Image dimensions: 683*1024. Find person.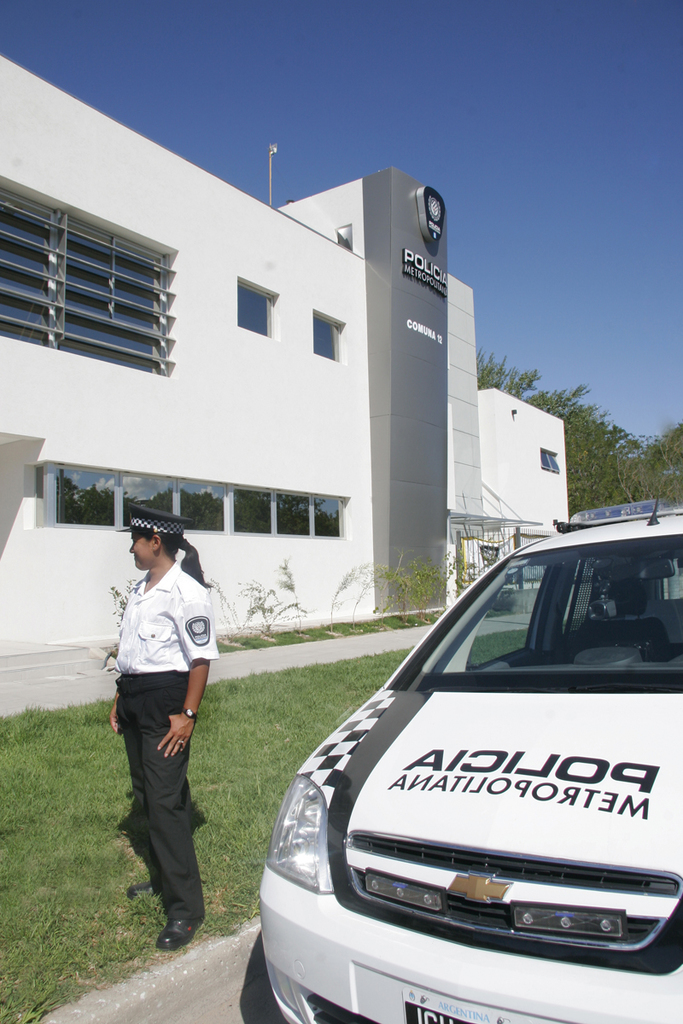
107 526 225 876.
